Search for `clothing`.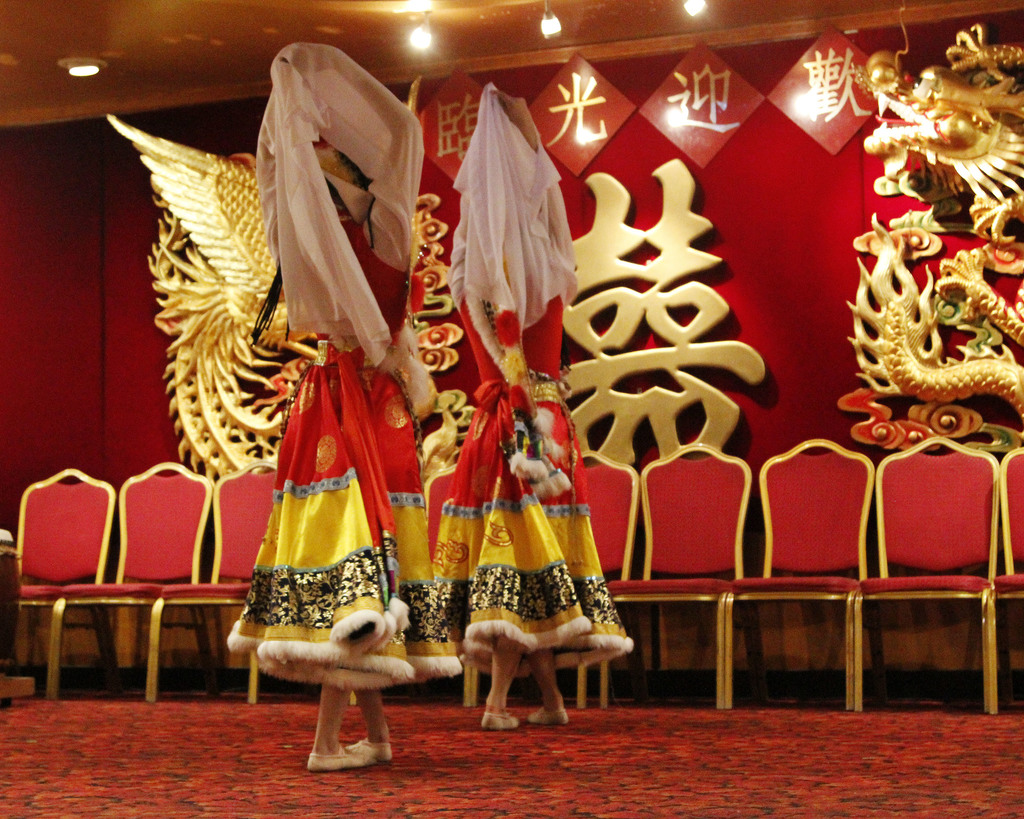
Found at bbox=[229, 42, 430, 691].
